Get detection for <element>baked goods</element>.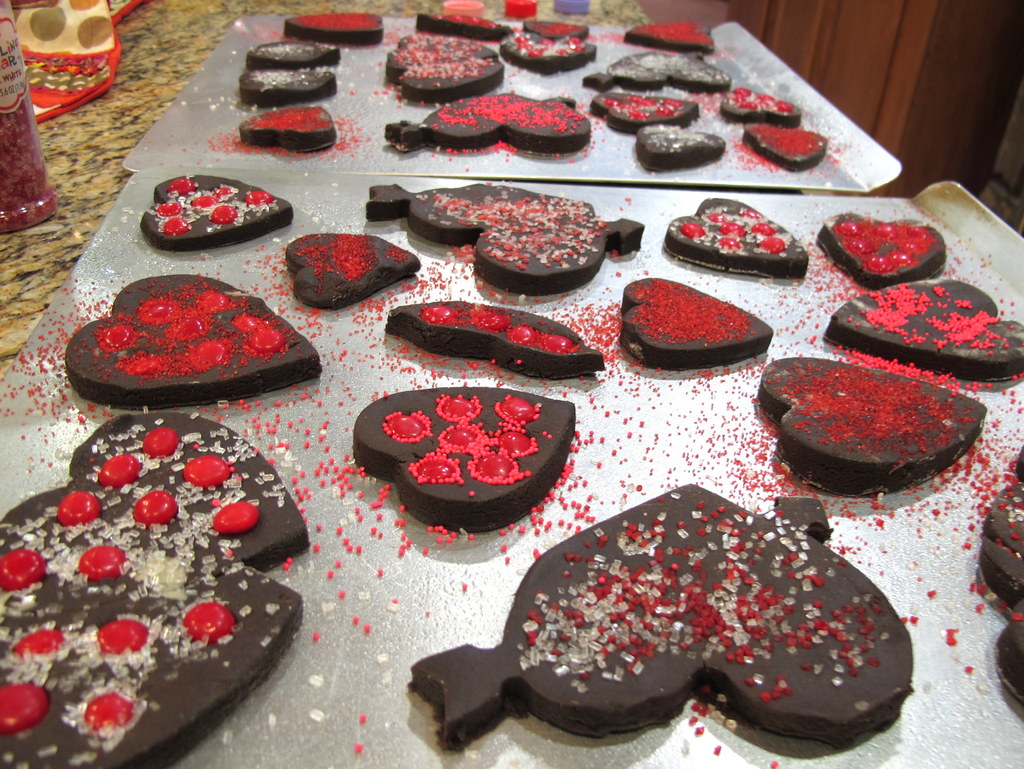
Detection: rect(717, 83, 800, 119).
